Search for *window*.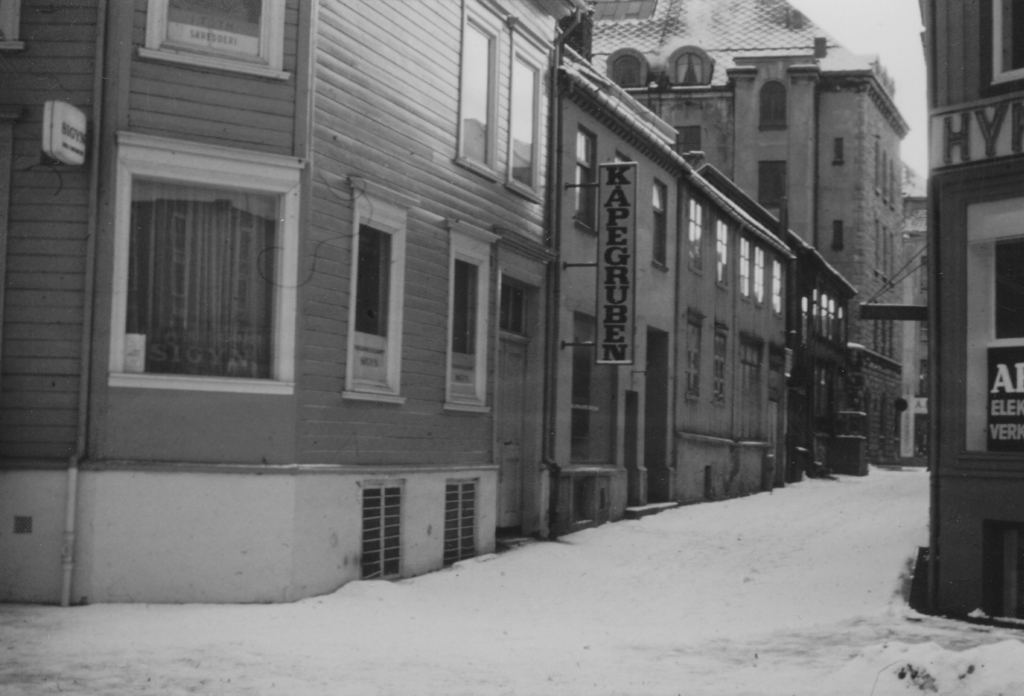
Found at Rect(831, 136, 844, 169).
